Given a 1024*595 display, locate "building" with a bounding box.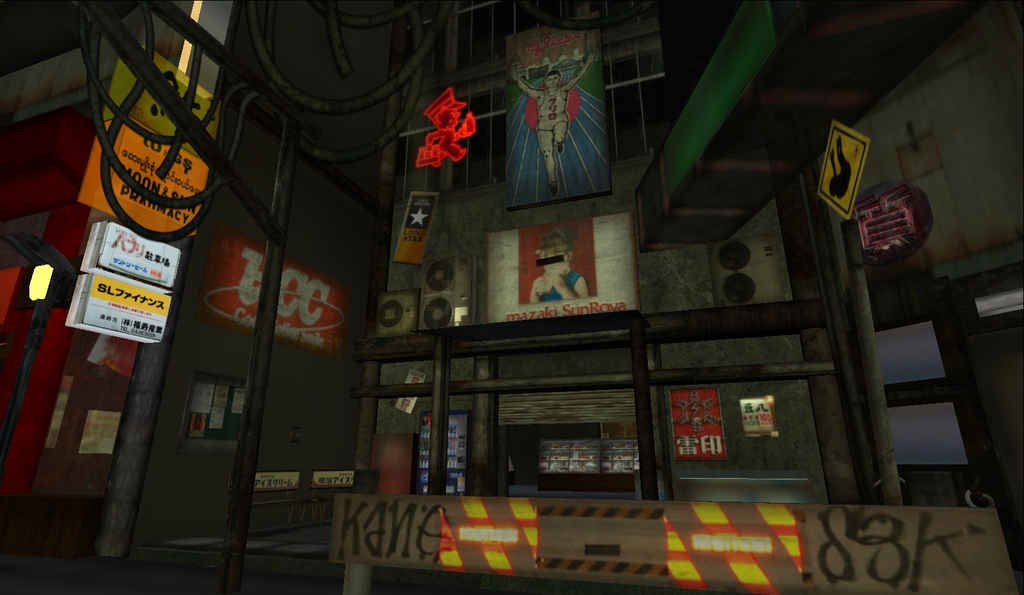
Located: 367/1/822/585.
